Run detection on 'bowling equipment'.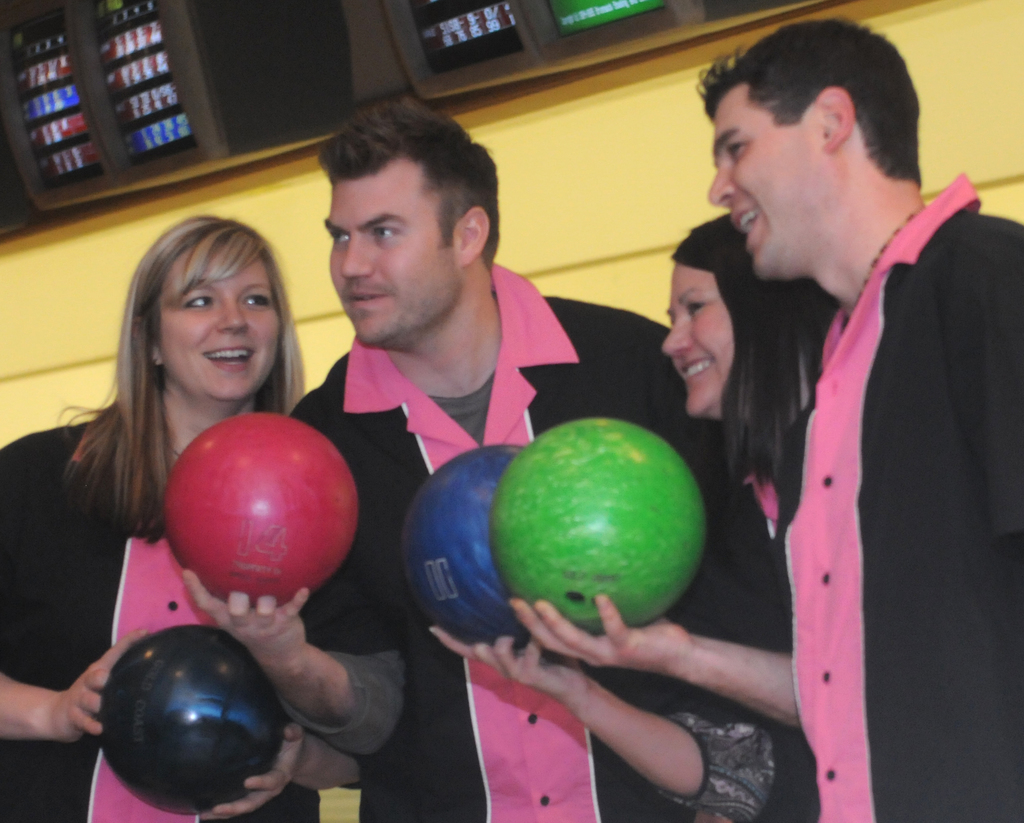
Result: 499/426/711/640.
